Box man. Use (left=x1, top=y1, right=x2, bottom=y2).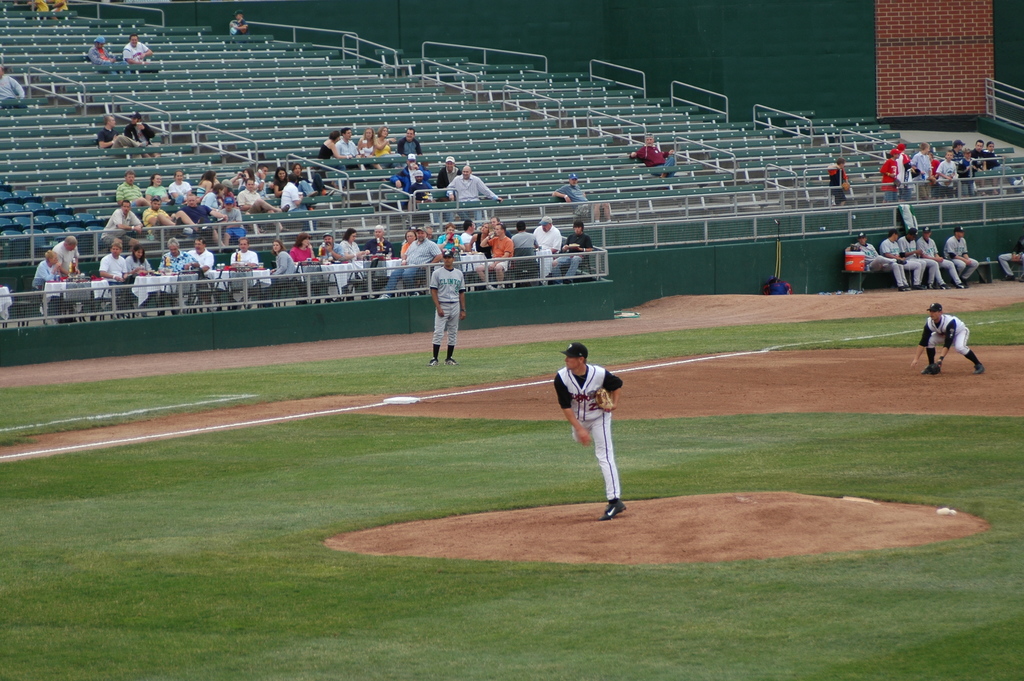
(left=295, top=165, right=326, bottom=196).
